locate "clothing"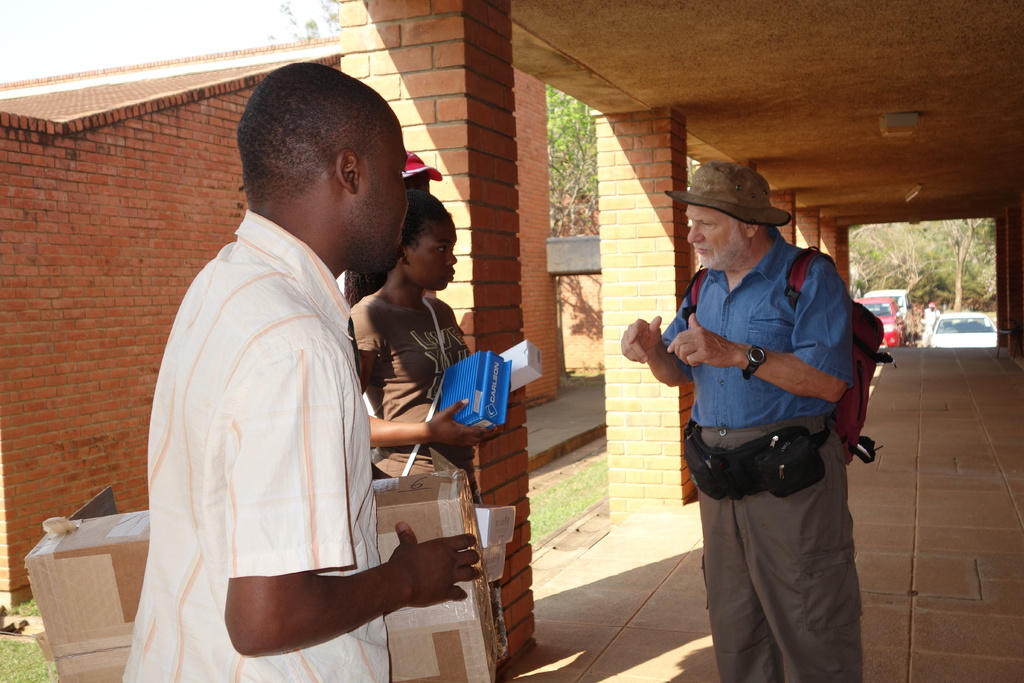
336/287/486/486
